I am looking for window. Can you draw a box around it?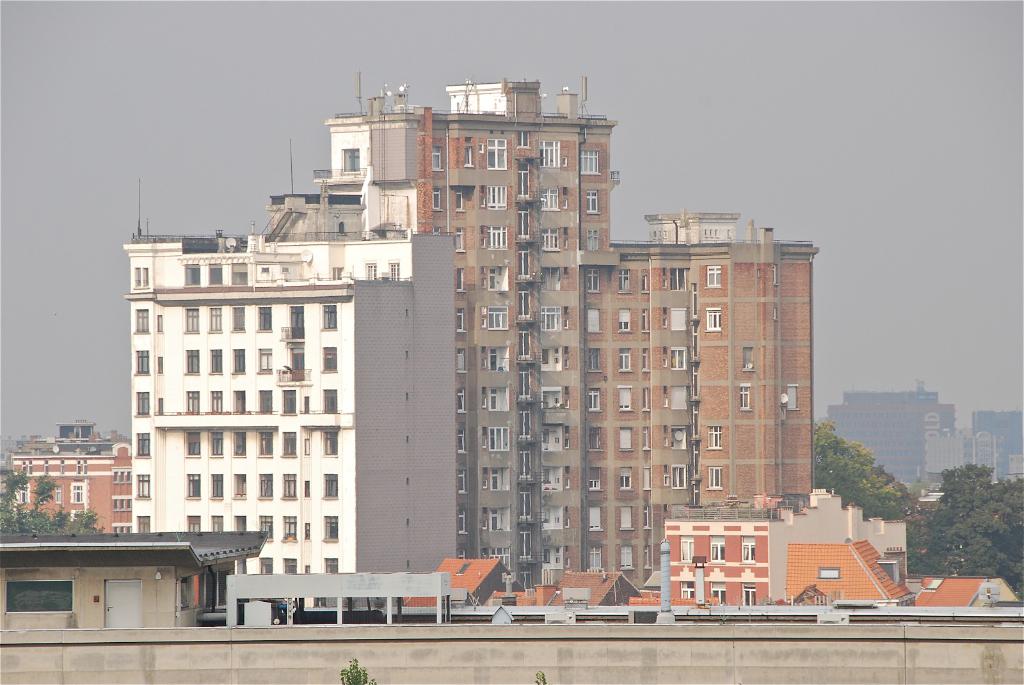
Sure, the bounding box is detection(363, 263, 379, 281).
